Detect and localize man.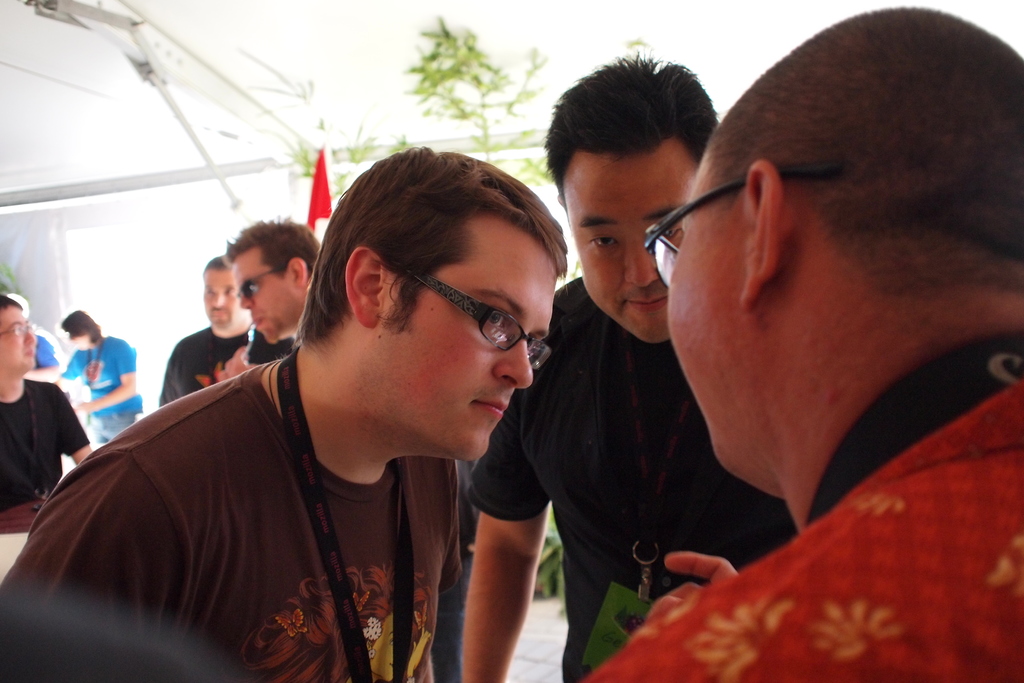
Localized at BBox(156, 248, 273, 408).
